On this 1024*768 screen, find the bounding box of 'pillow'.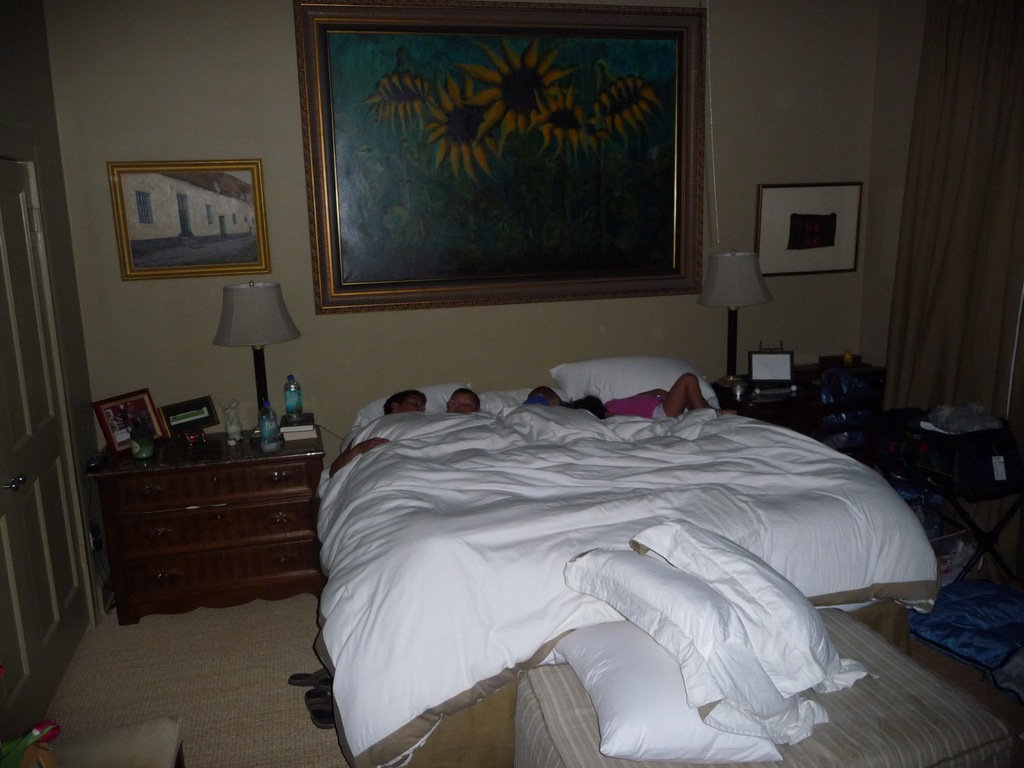
Bounding box: select_region(343, 383, 469, 433).
